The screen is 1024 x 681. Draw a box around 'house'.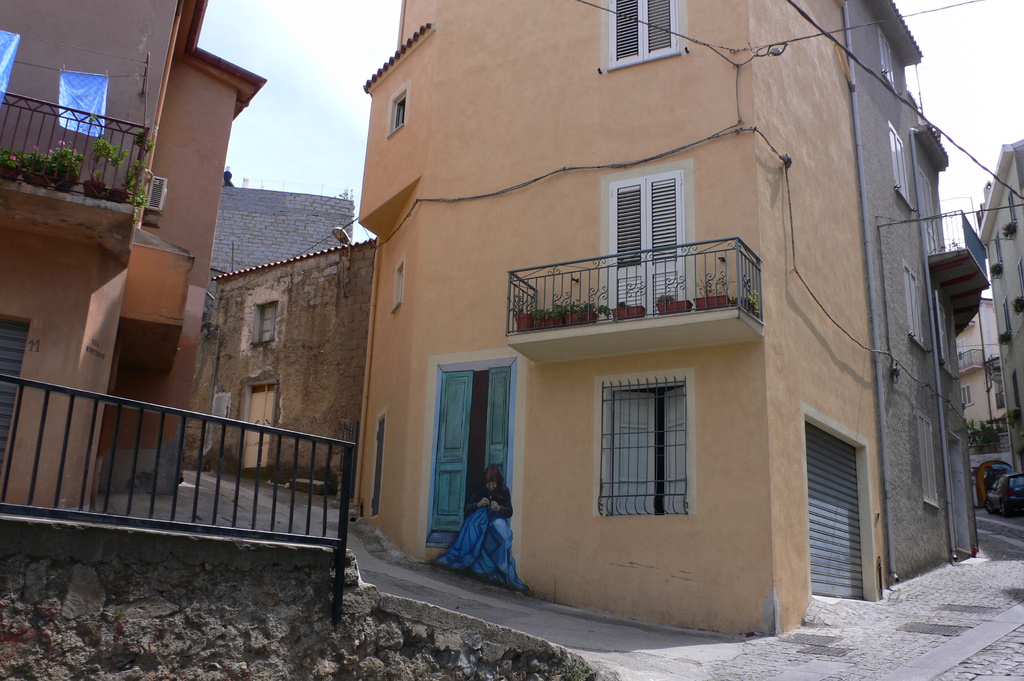
954:292:1004:448.
